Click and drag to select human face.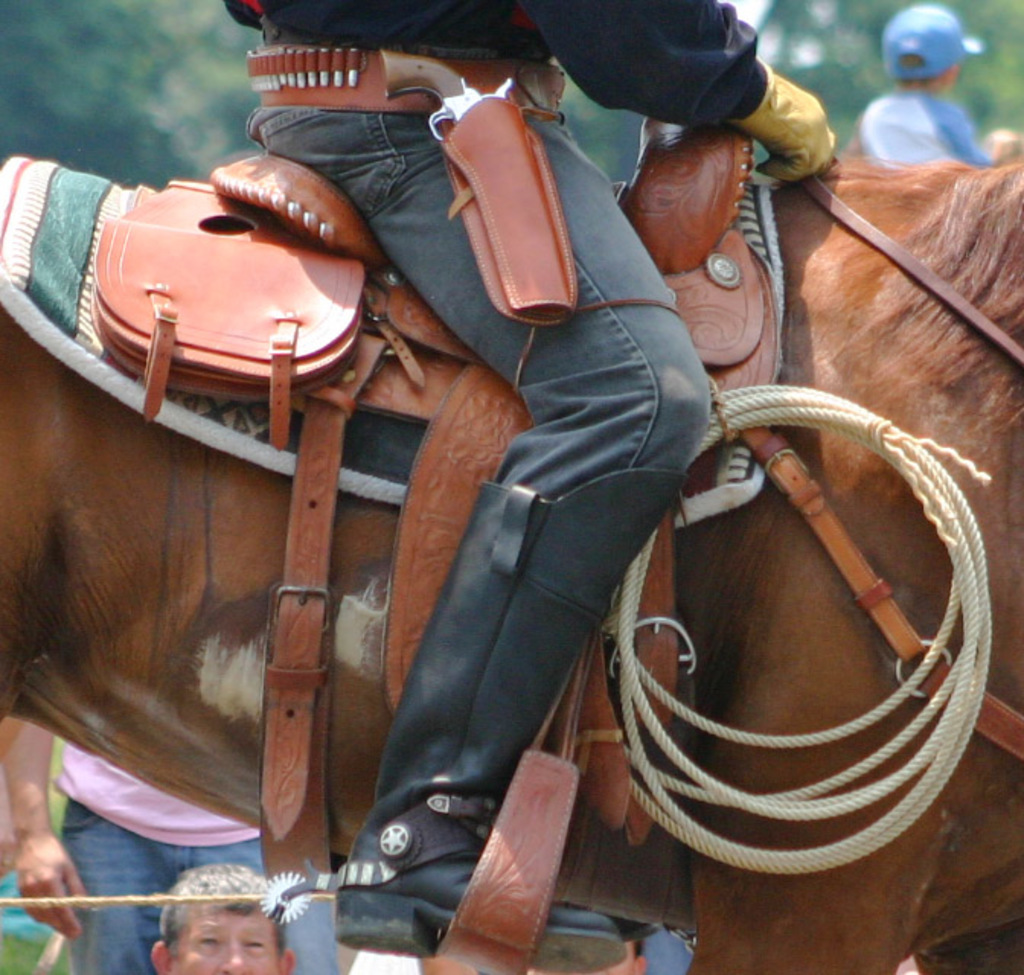
Selection: [163,909,279,973].
